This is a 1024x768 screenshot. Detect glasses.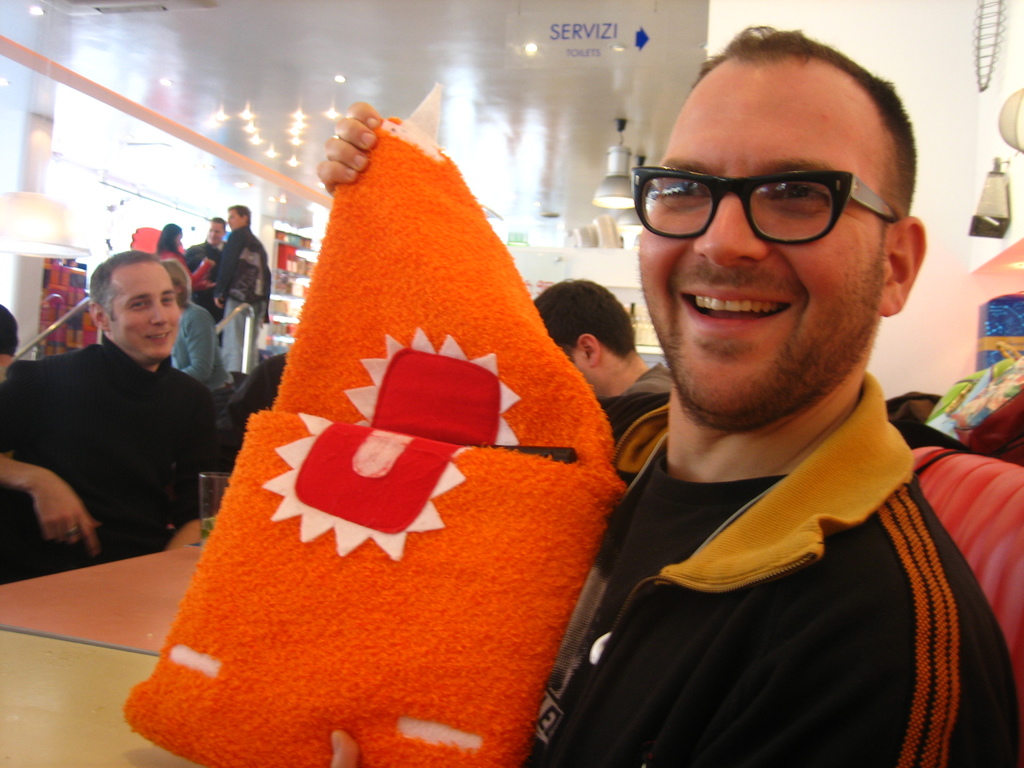
BBox(623, 150, 899, 248).
